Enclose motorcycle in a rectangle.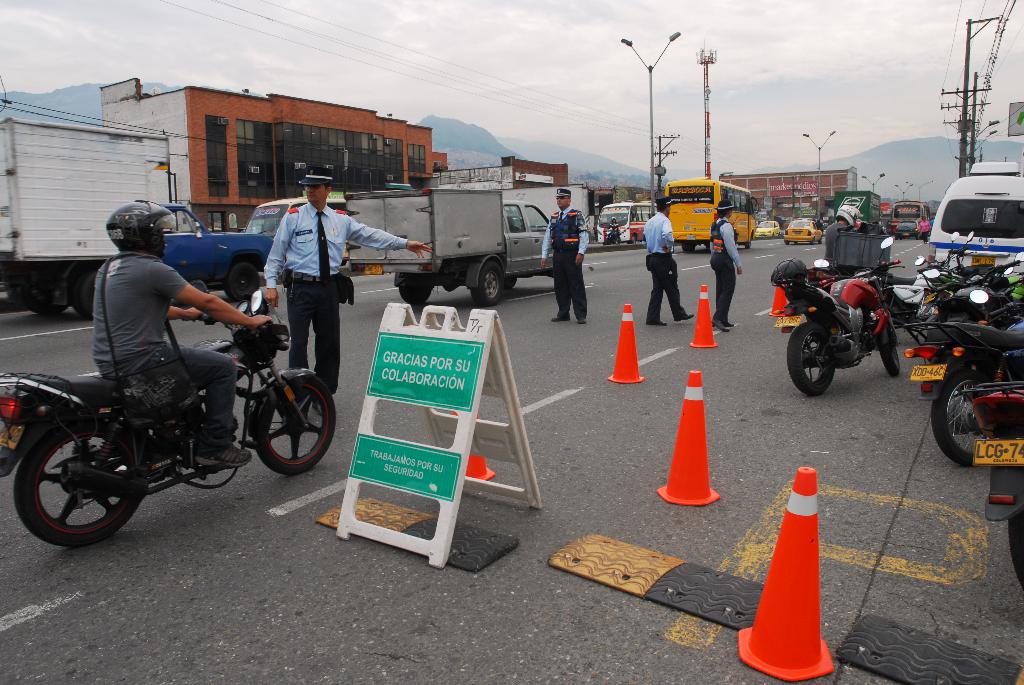
BBox(896, 298, 1023, 468).
